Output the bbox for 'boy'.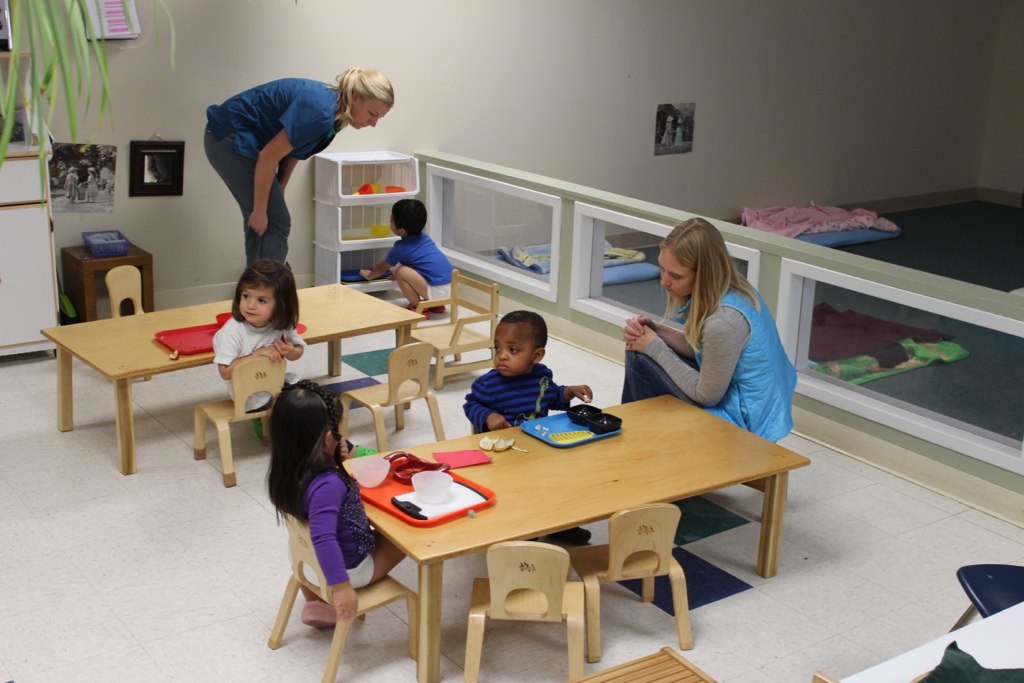
locate(457, 313, 603, 540).
